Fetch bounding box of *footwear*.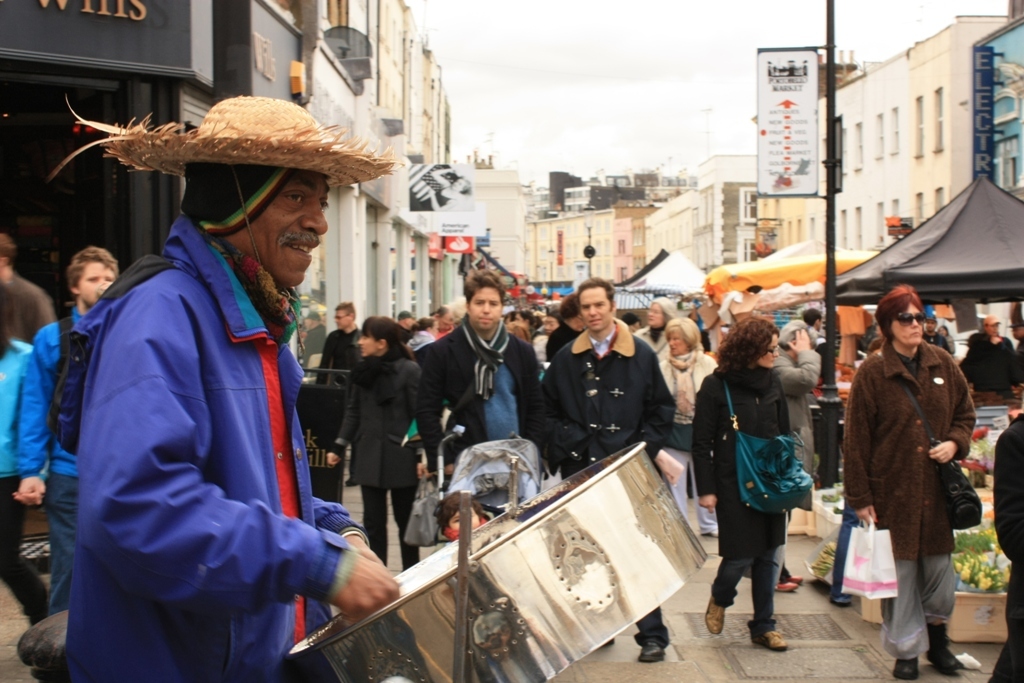
Bbox: 703, 598, 727, 631.
